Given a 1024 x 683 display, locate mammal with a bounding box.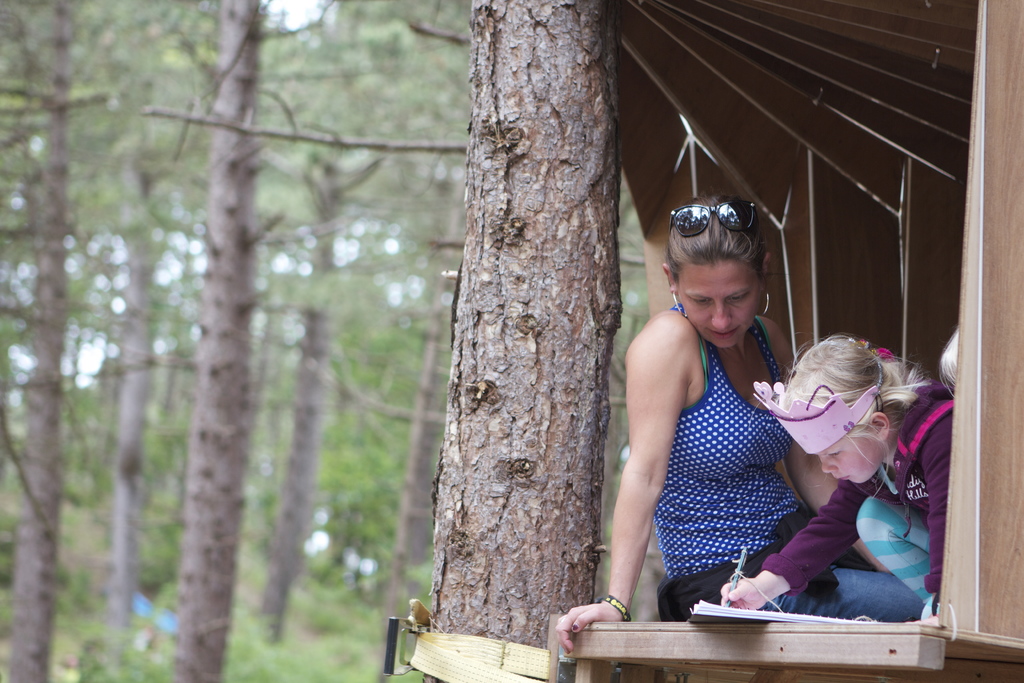
Located: 550 185 930 655.
